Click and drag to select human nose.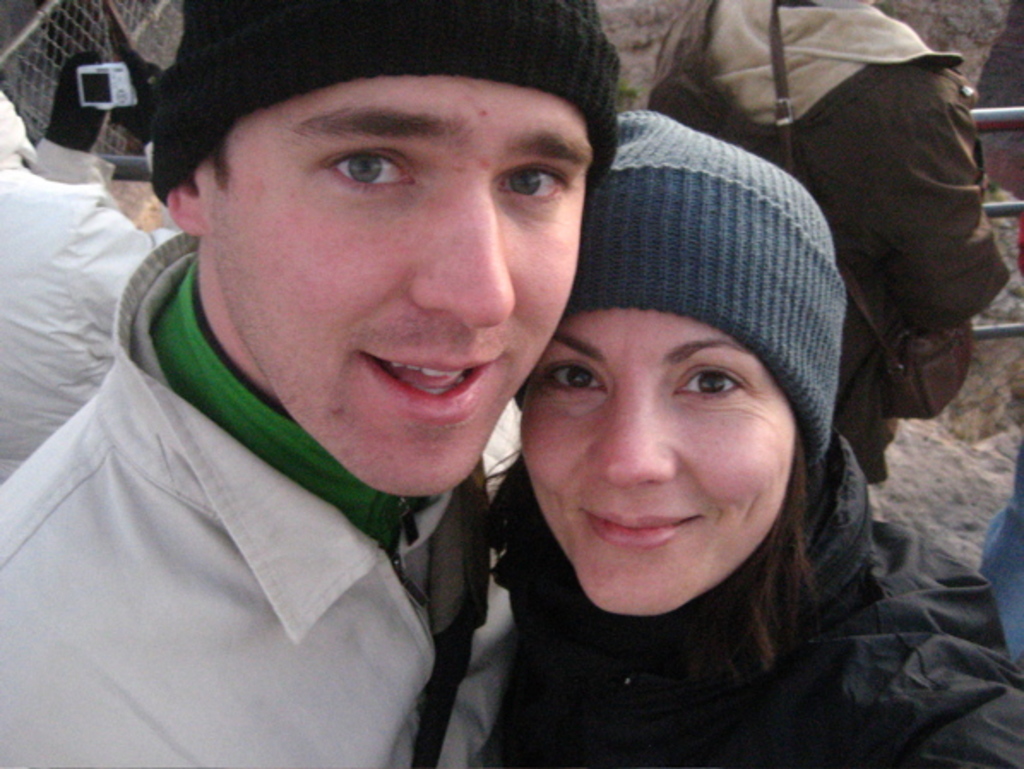
Selection: <region>589, 384, 682, 478</region>.
